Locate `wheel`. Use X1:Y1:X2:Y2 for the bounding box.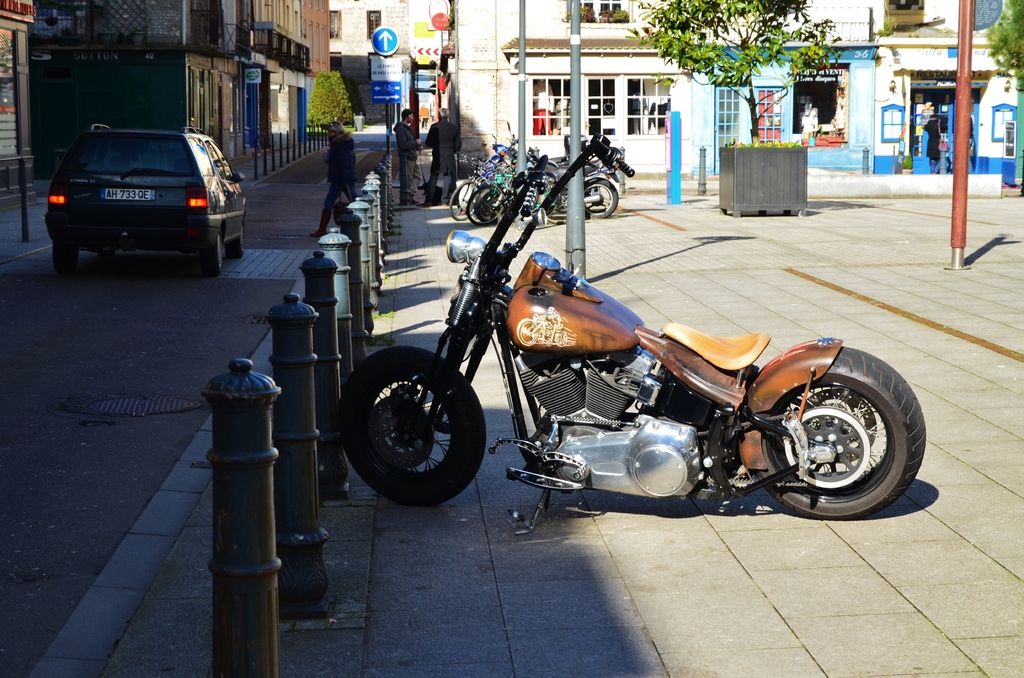
765:351:909:515.
